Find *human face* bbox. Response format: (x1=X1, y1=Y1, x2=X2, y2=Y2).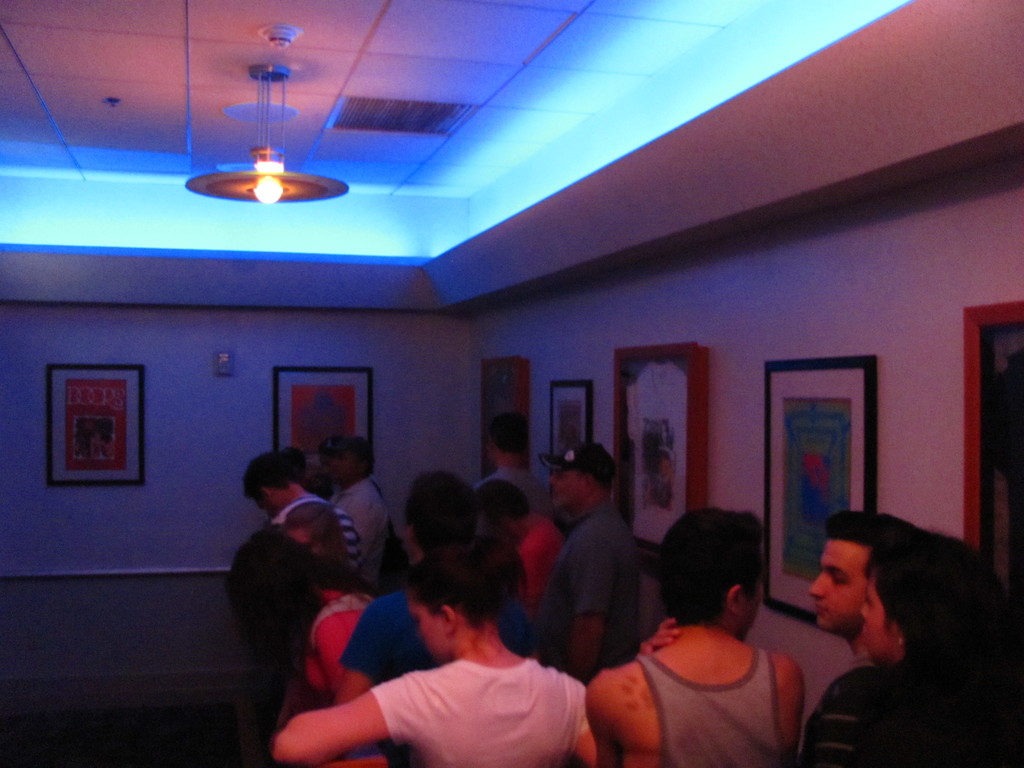
(x1=550, y1=468, x2=576, y2=511).
